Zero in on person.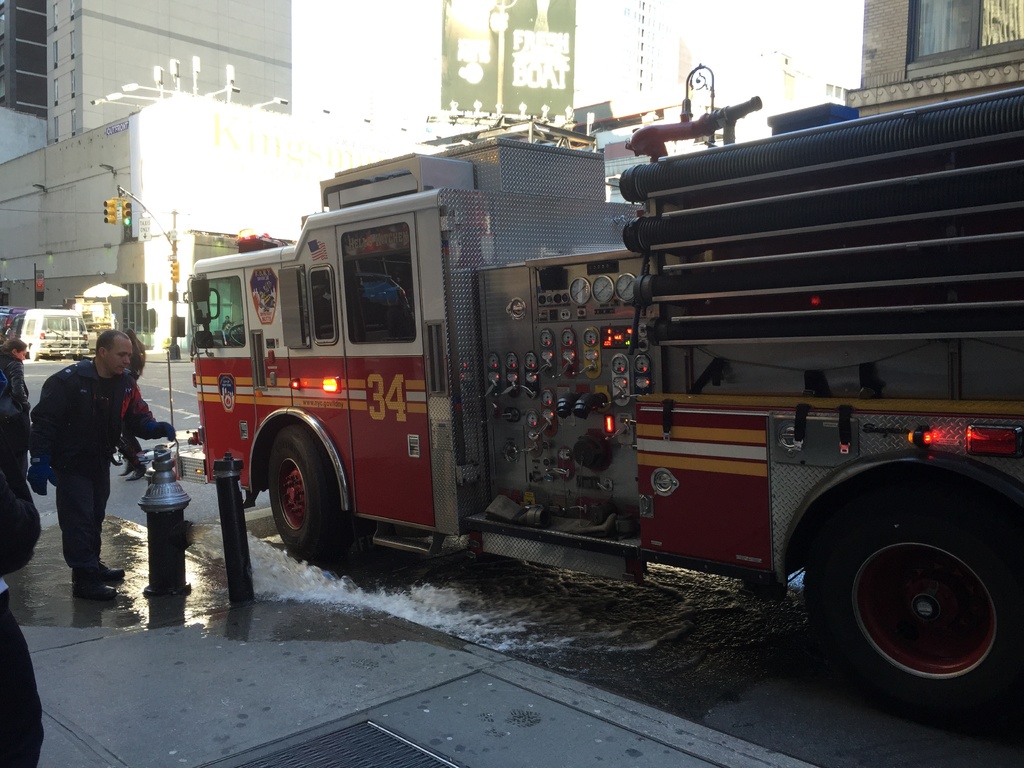
Zeroed in: (left=222, top=317, right=232, bottom=346).
